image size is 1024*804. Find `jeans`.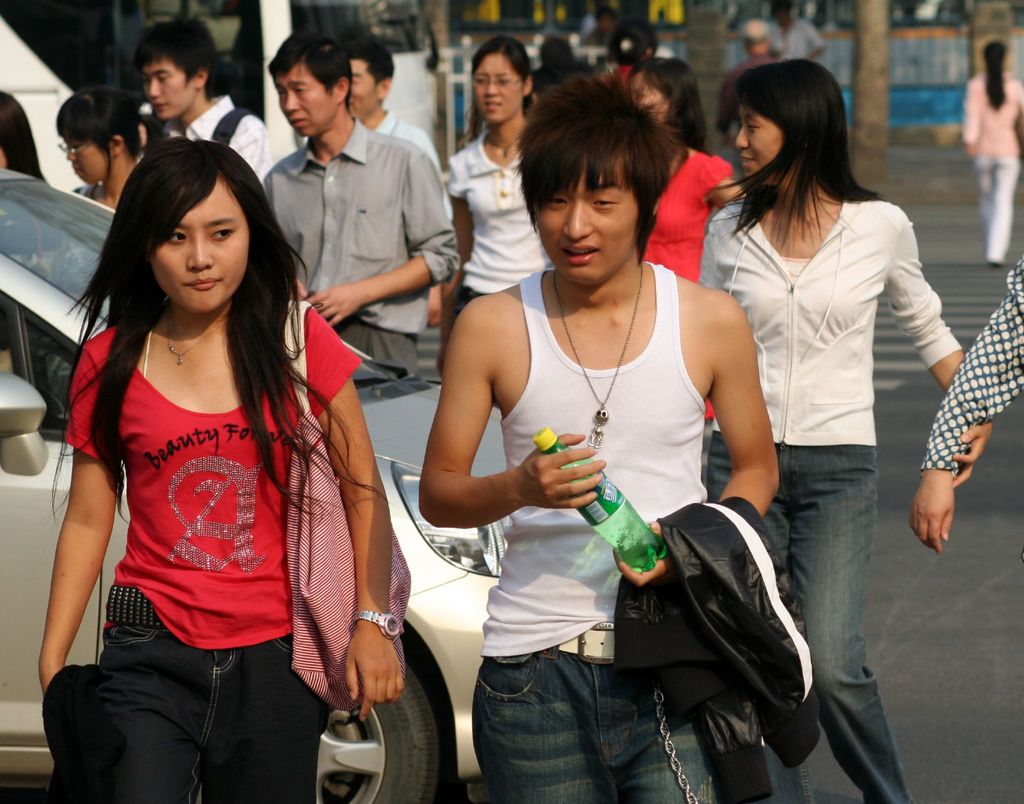
[92, 630, 328, 803].
